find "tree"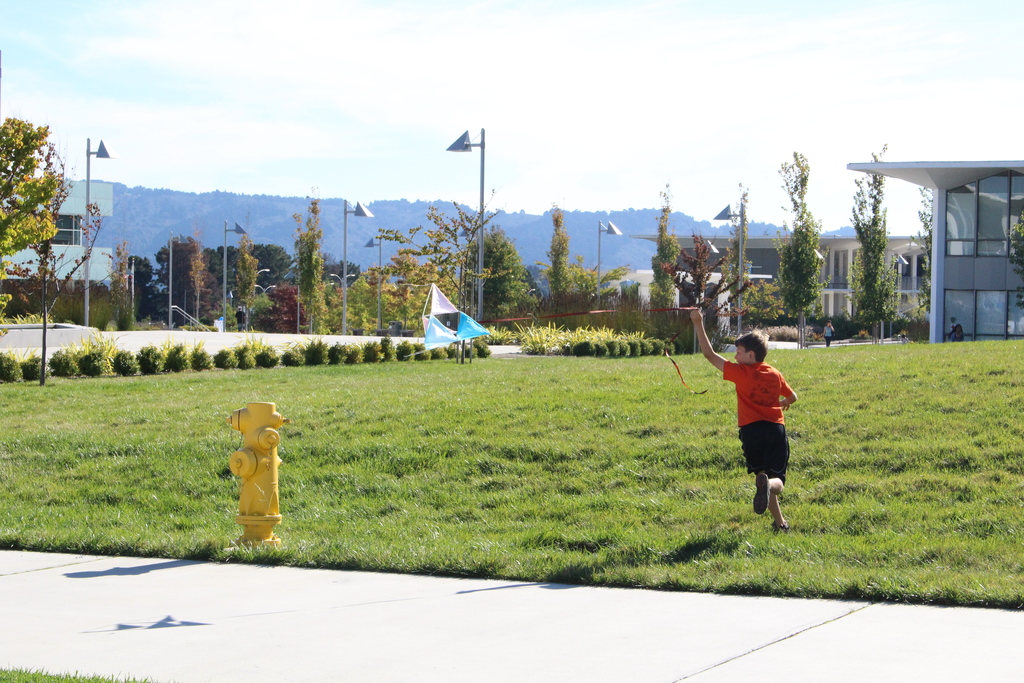
[0,115,58,272]
